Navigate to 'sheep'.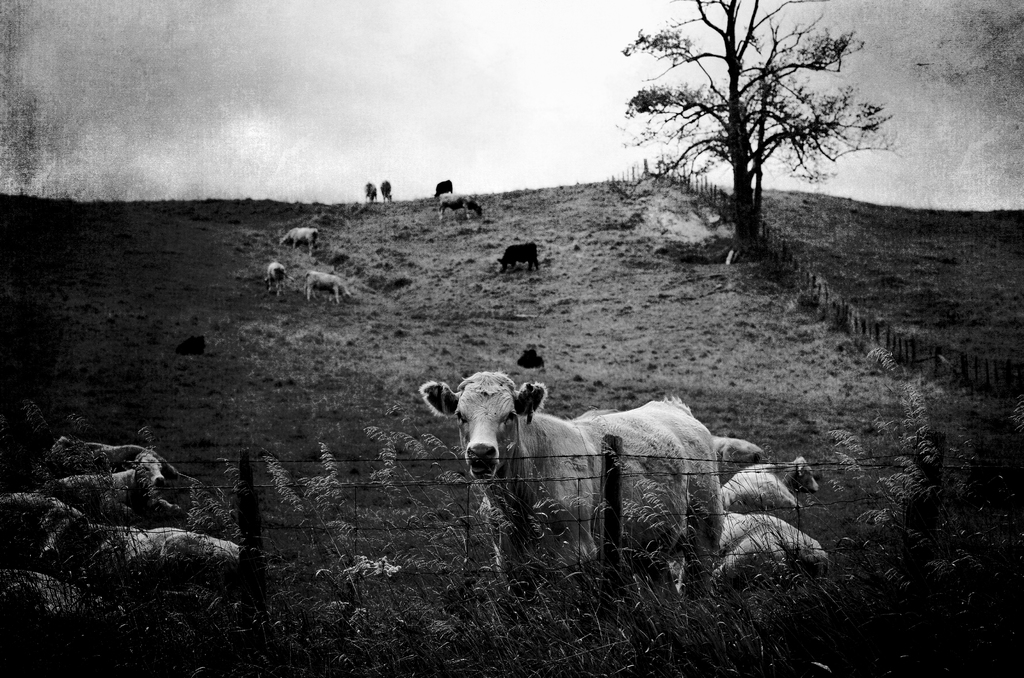
Navigation target: region(303, 270, 346, 300).
